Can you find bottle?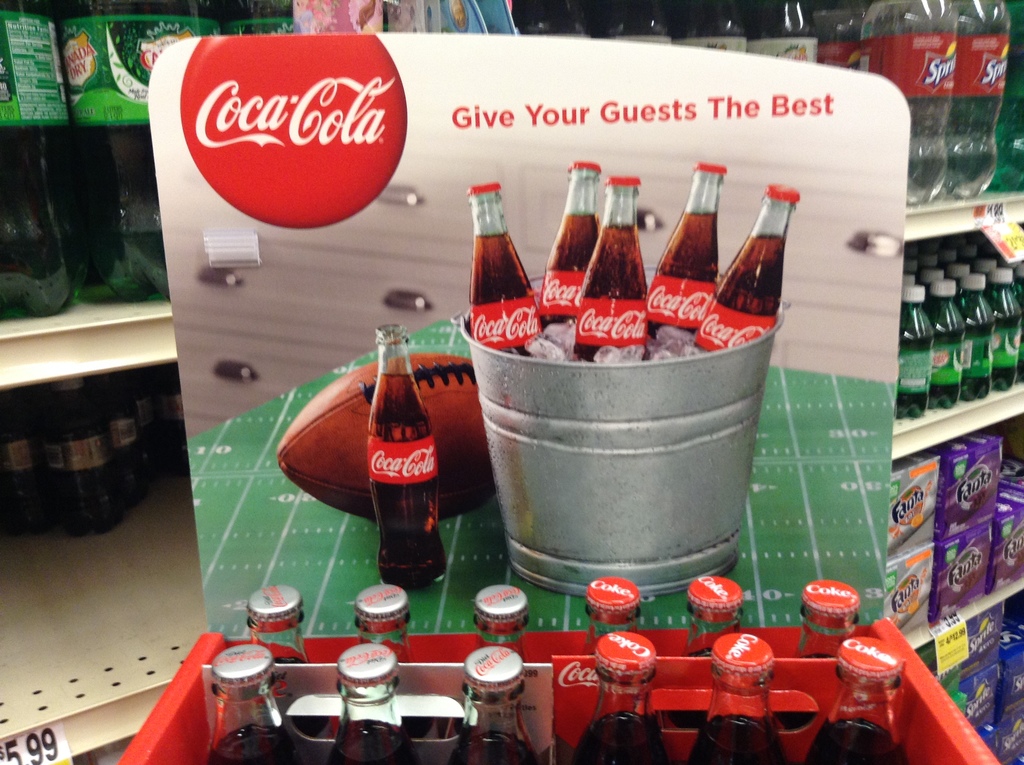
Yes, bounding box: {"x1": 1011, "y1": 259, "x2": 1023, "y2": 385}.
